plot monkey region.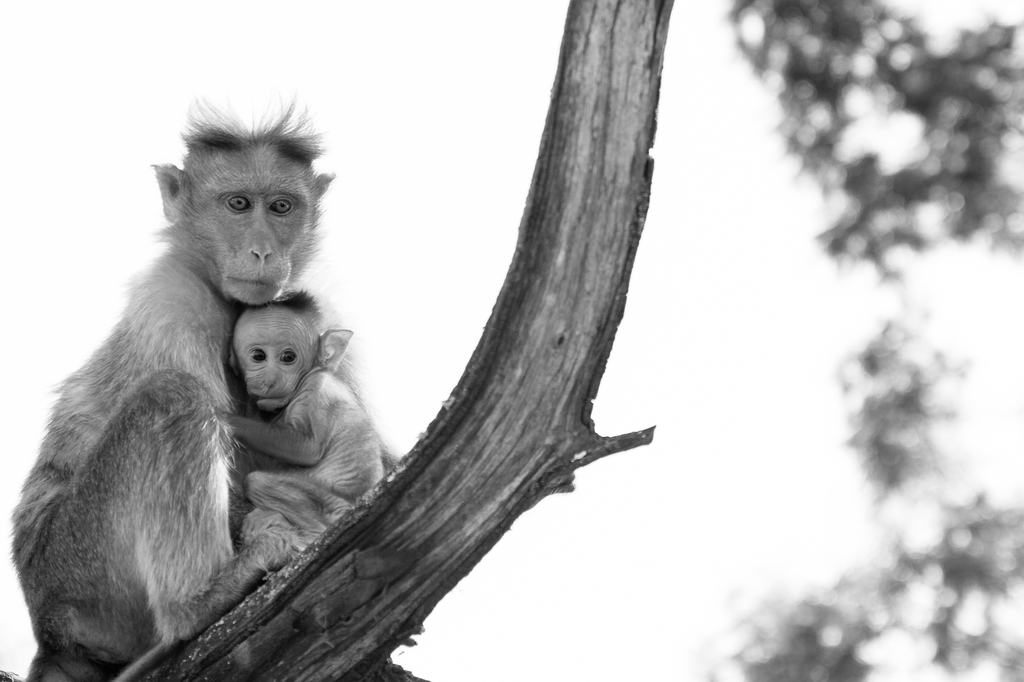
Plotted at rect(185, 287, 399, 592).
